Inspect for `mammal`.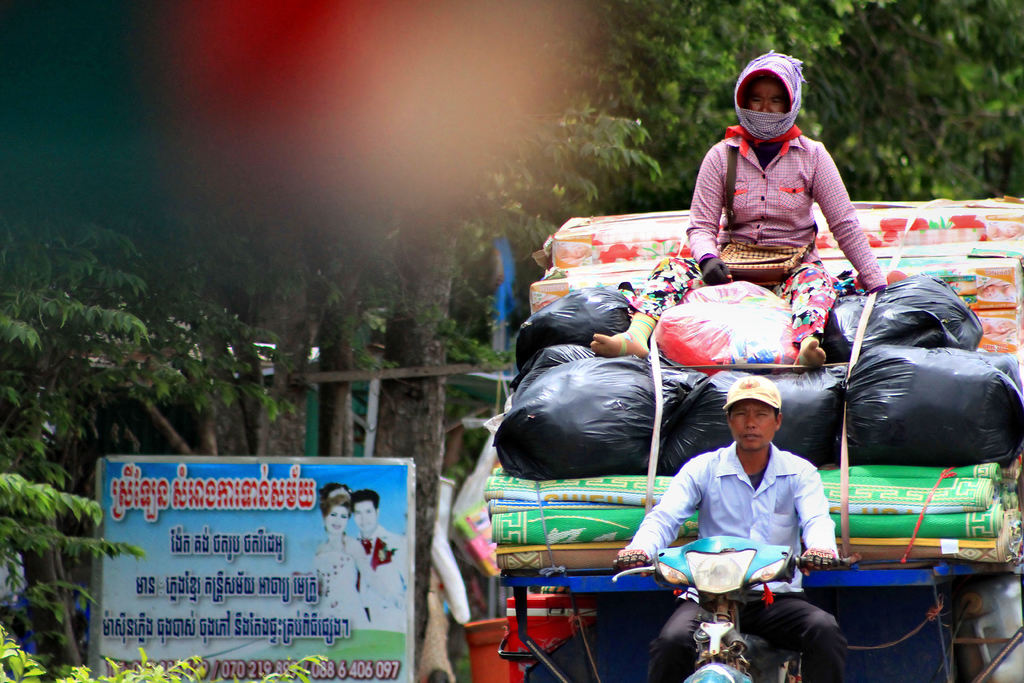
Inspection: {"left": 684, "top": 60, "right": 890, "bottom": 315}.
